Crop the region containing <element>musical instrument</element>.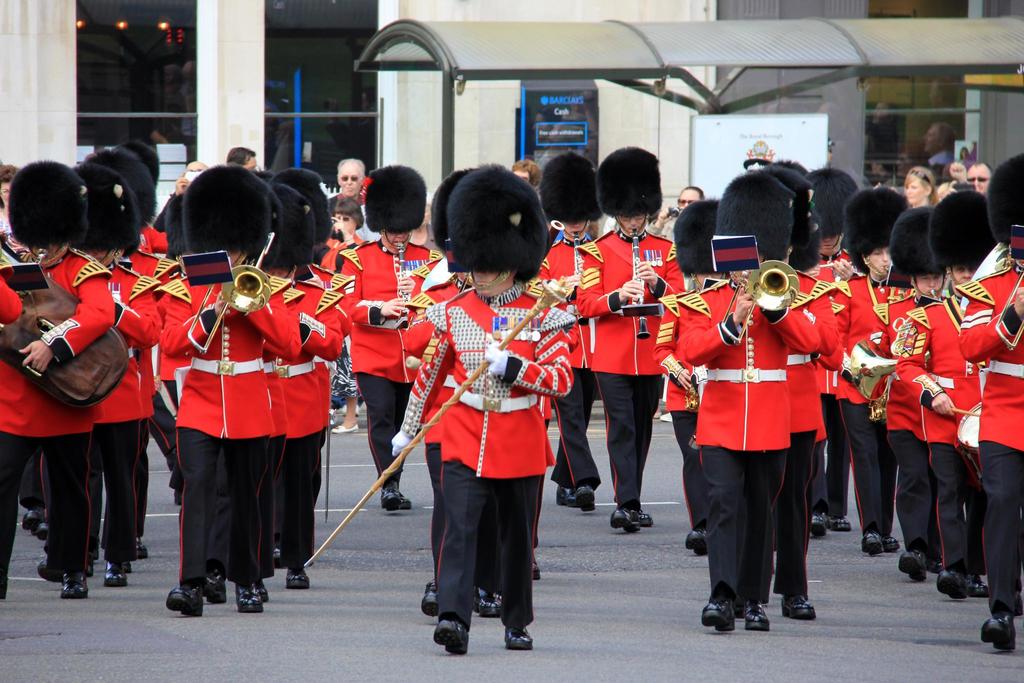
Crop region: 182/249/248/361.
